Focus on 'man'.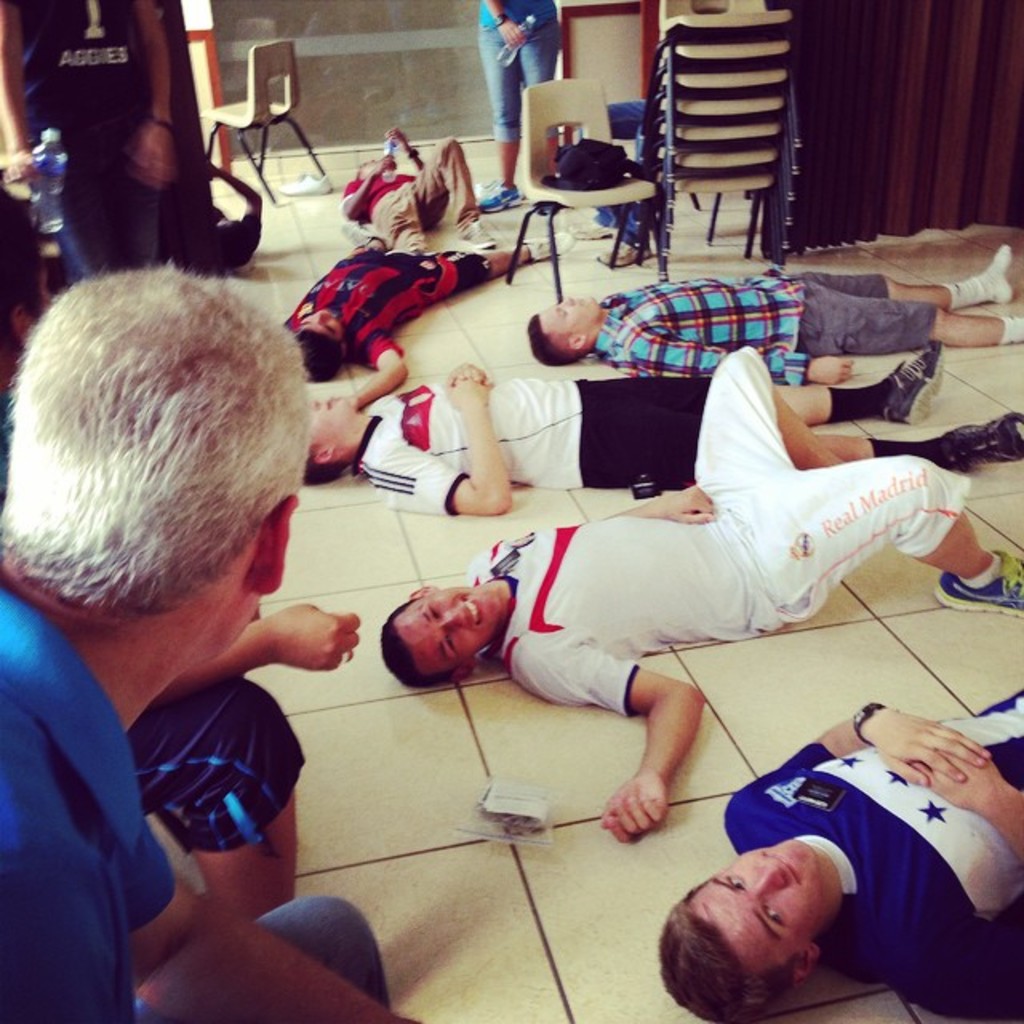
Focused at 275,208,578,403.
